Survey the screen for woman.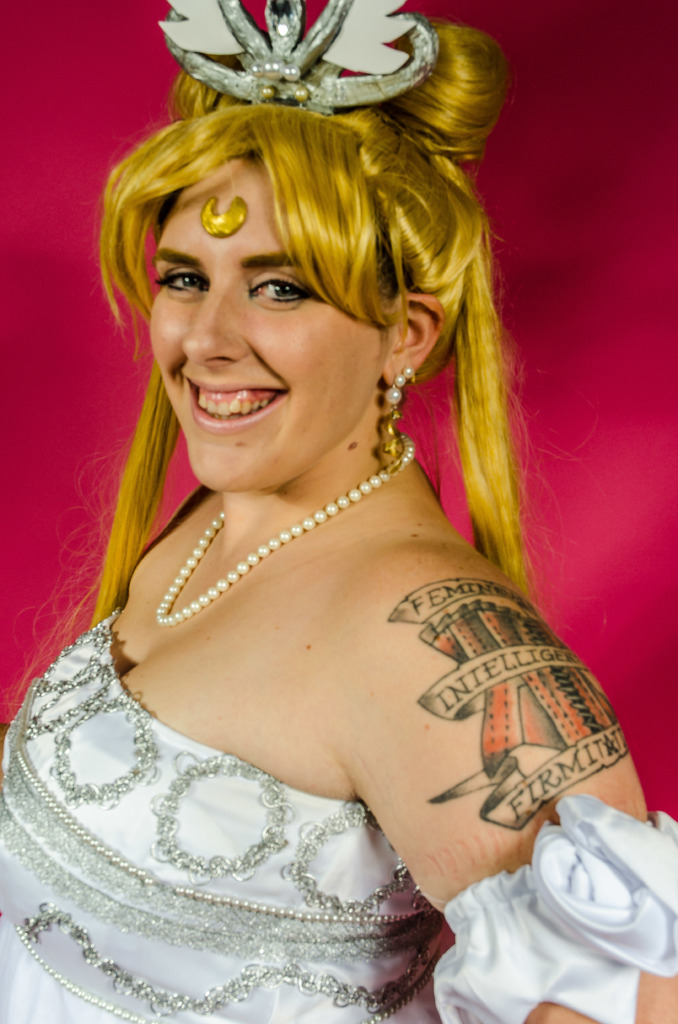
Survey found: 6, 47, 648, 1016.
